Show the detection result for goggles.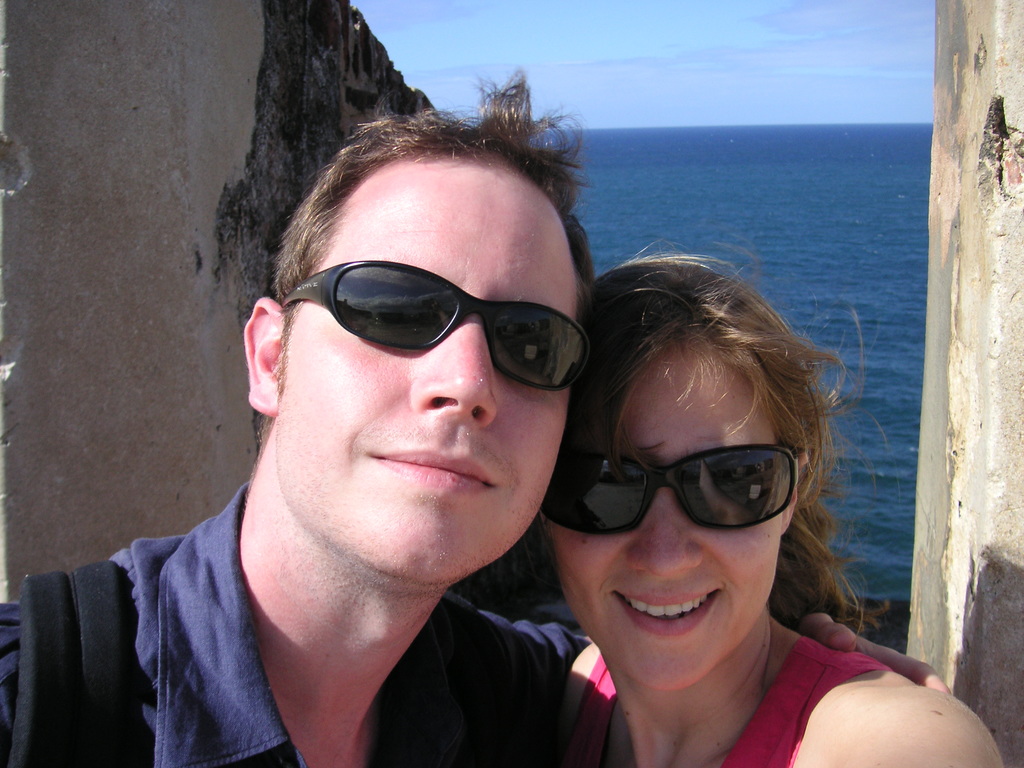
546/445/804/540.
